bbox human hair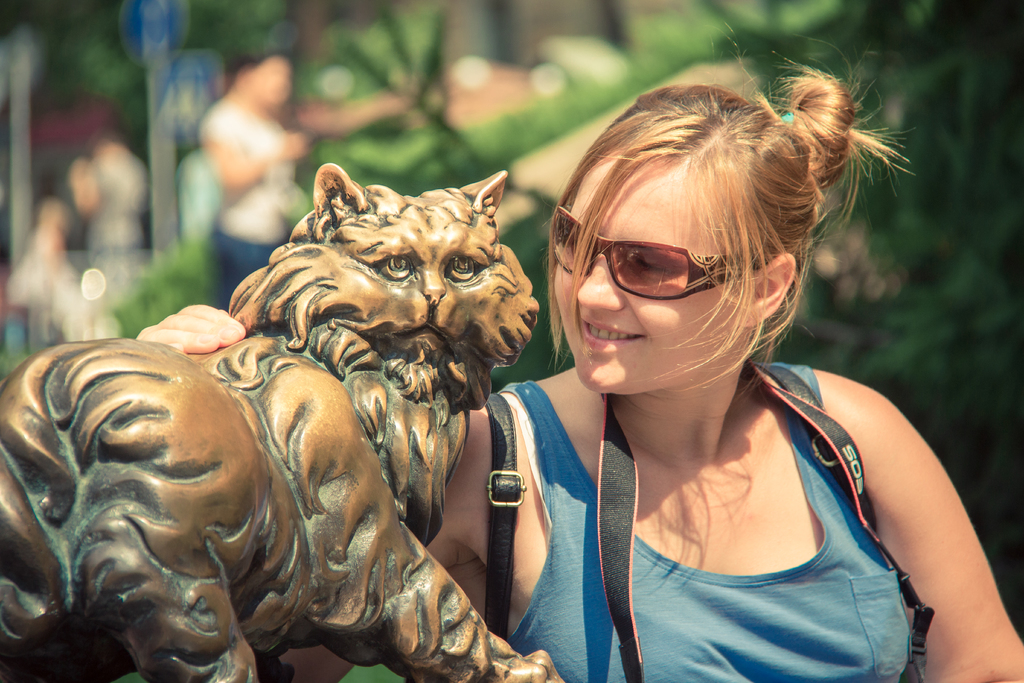
bbox=[543, 56, 868, 411]
